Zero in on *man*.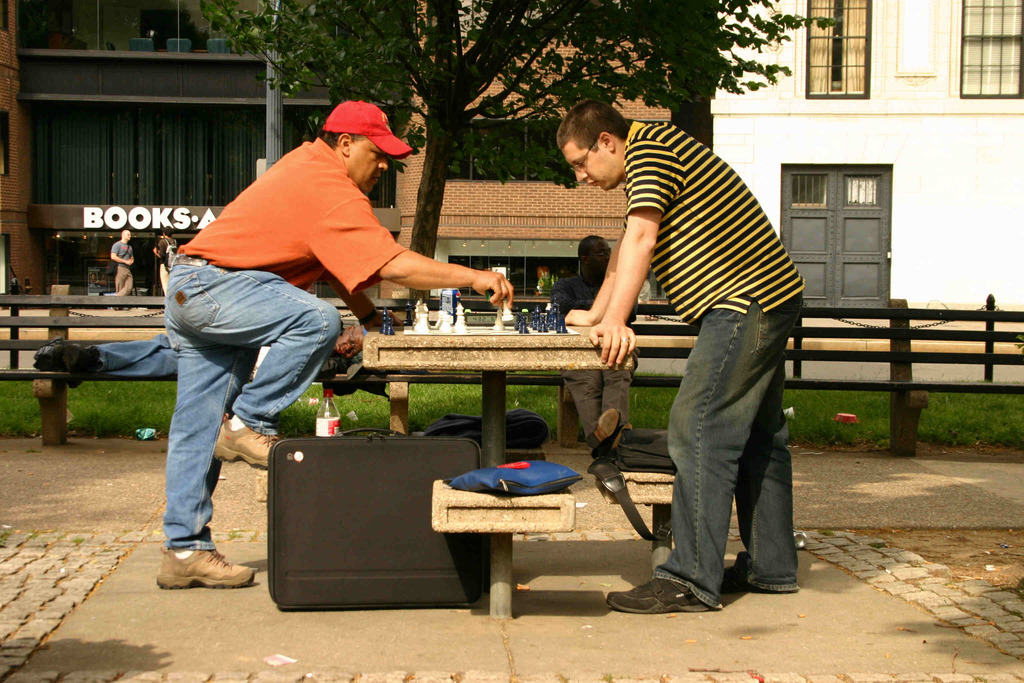
Zeroed in: {"left": 587, "top": 91, "right": 817, "bottom": 591}.
